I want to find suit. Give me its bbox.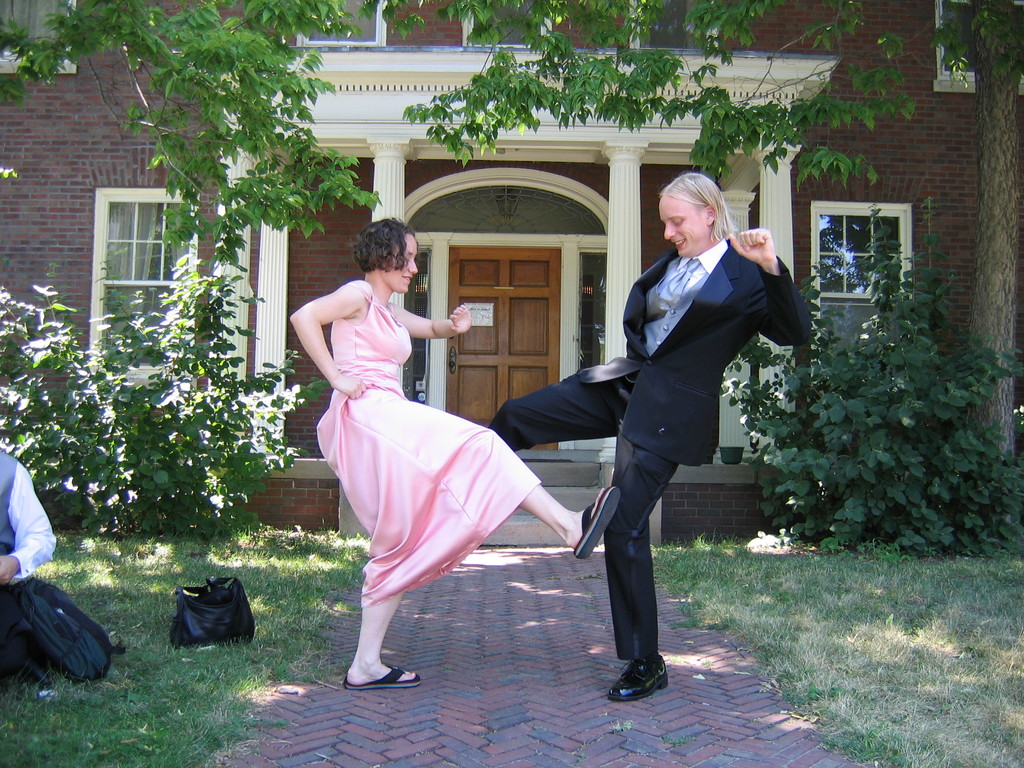
[490, 241, 813, 664].
